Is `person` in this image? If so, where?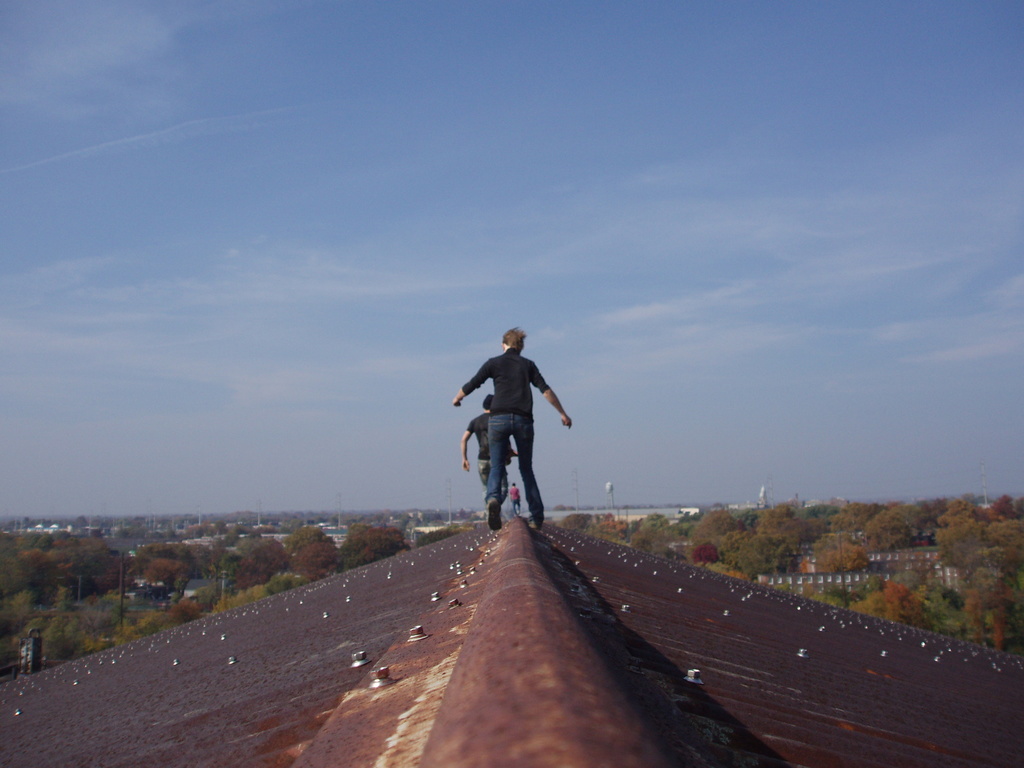
Yes, at box=[451, 319, 561, 549].
